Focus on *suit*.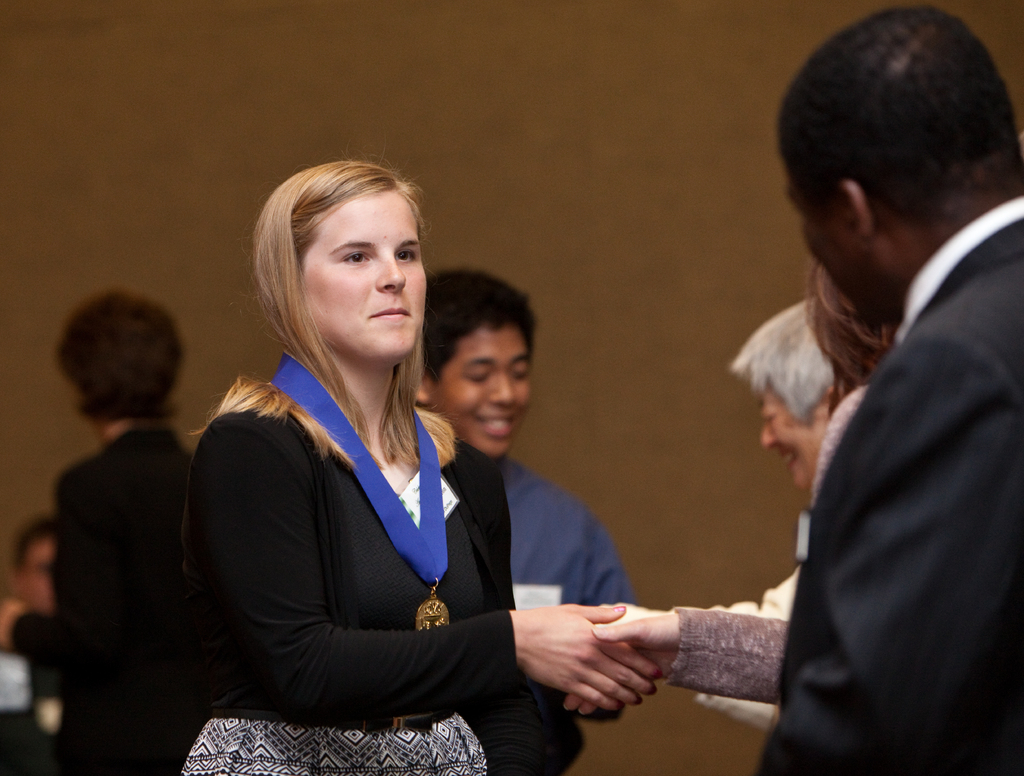
Focused at pyautogui.locateOnScreen(10, 413, 208, 772).
